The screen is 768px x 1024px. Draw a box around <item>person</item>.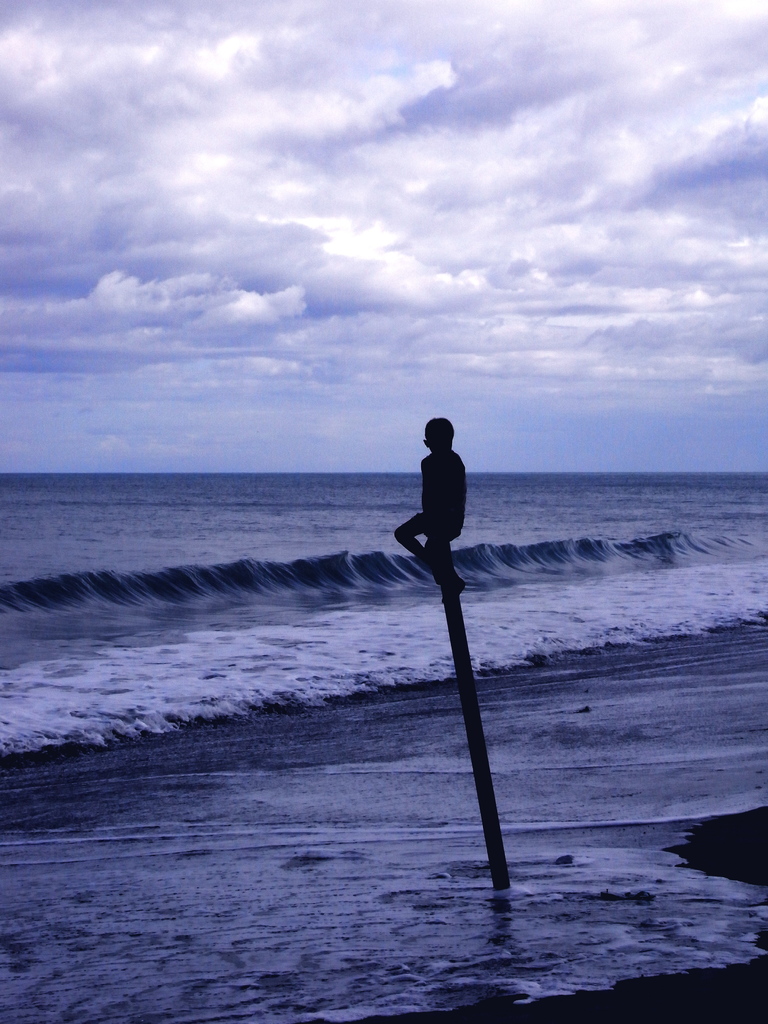
box(395, 418, 479, 581).
